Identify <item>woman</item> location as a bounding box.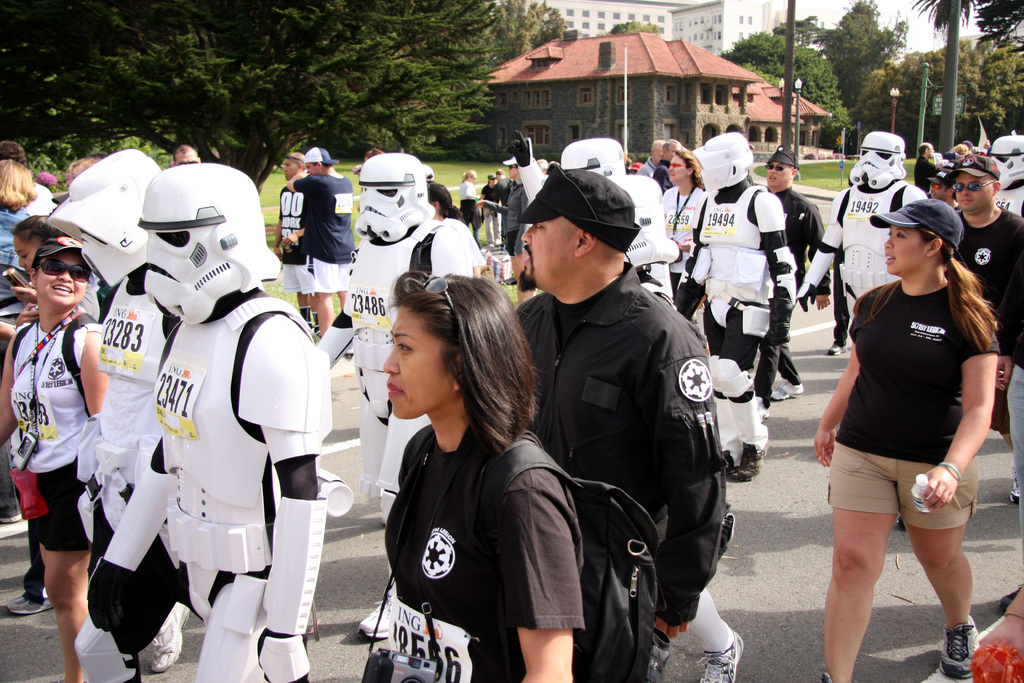
<bbox>380, 267, 586, 682</bbox>.
